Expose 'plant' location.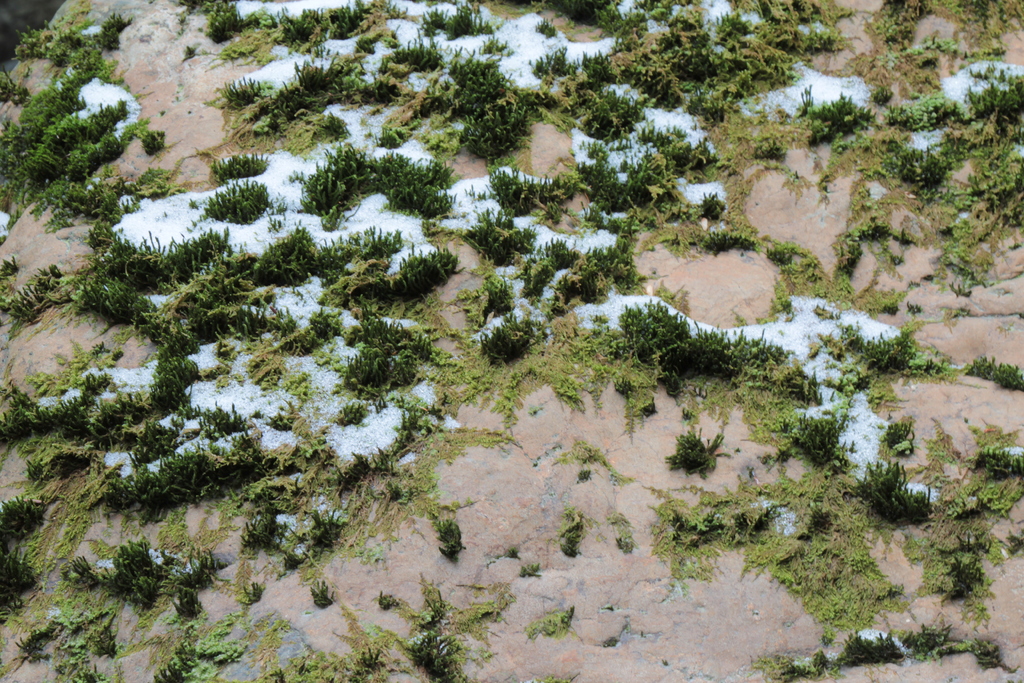
Exposed at rect(378, 592, 412, 620).
